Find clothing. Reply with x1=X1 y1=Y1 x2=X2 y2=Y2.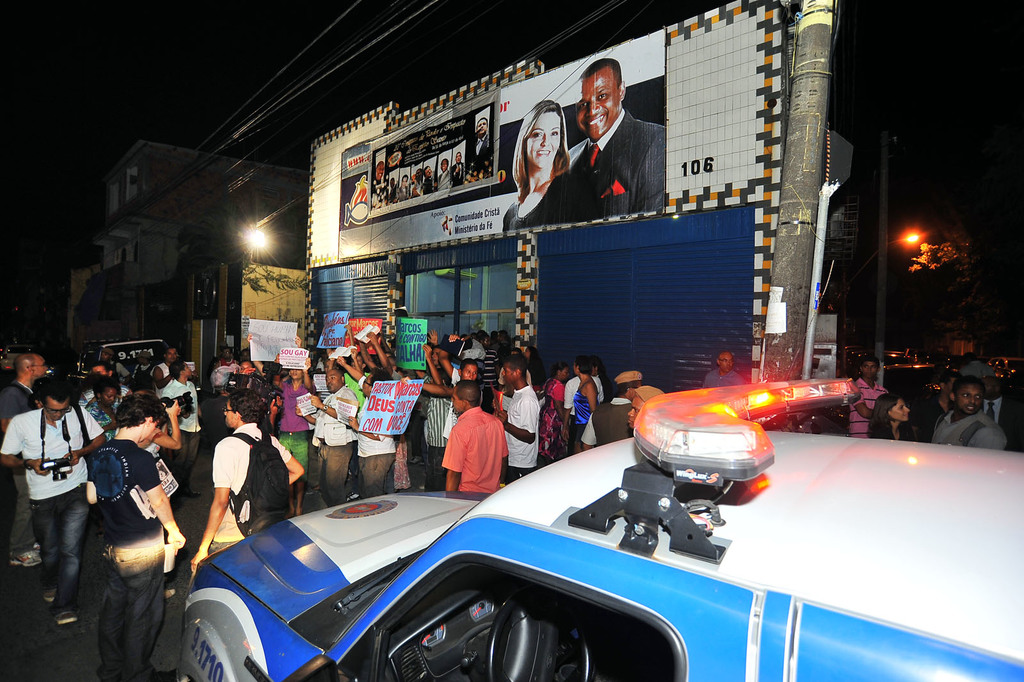
x1=89 y1=428 x2=180 y2=668.
